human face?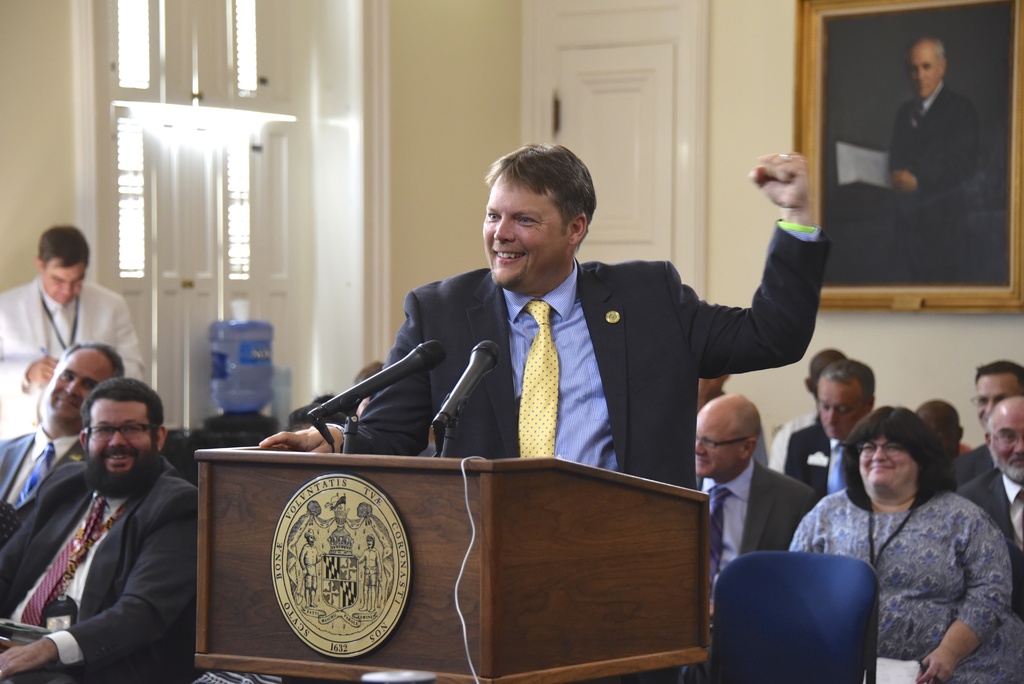
911 51 941 98
